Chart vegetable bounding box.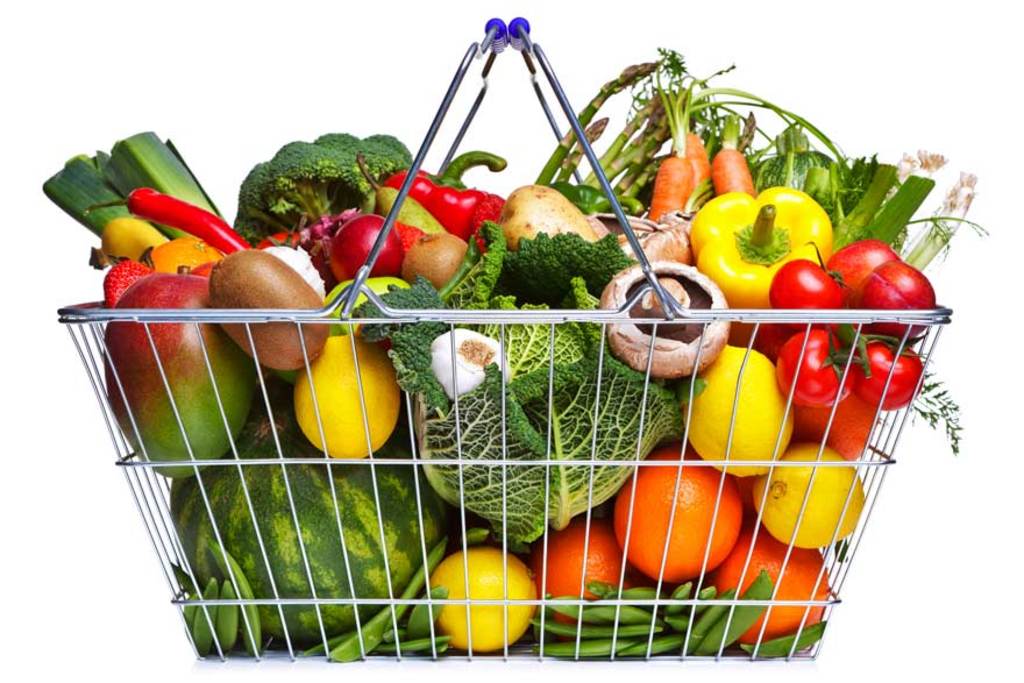
Charted: 398:144:509:268.
